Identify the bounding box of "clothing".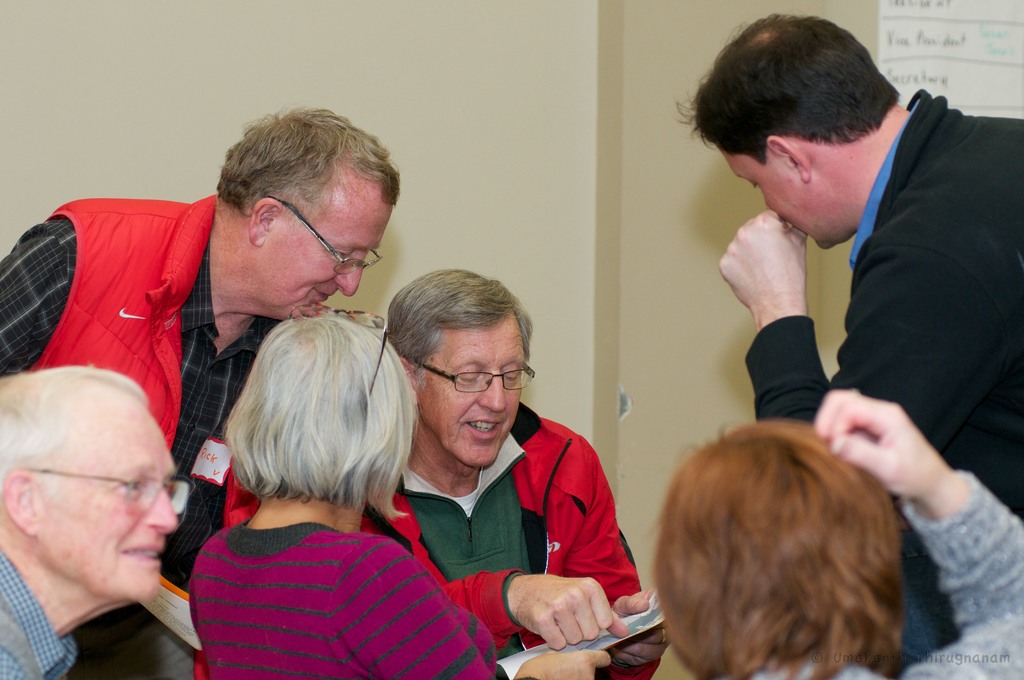
[709, 474, 1023, 679].
